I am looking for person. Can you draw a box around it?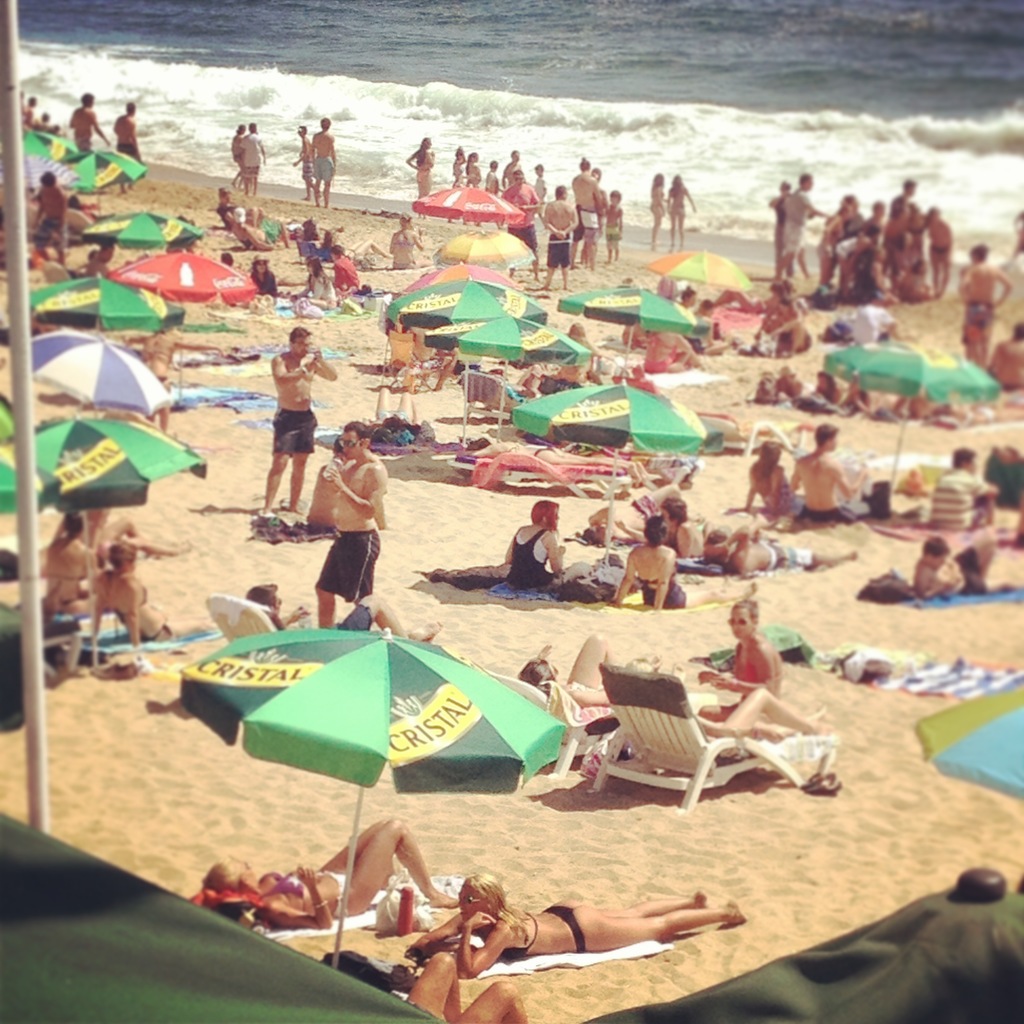
Sure, the bounding box is rect(592, 167, 604, 209).
